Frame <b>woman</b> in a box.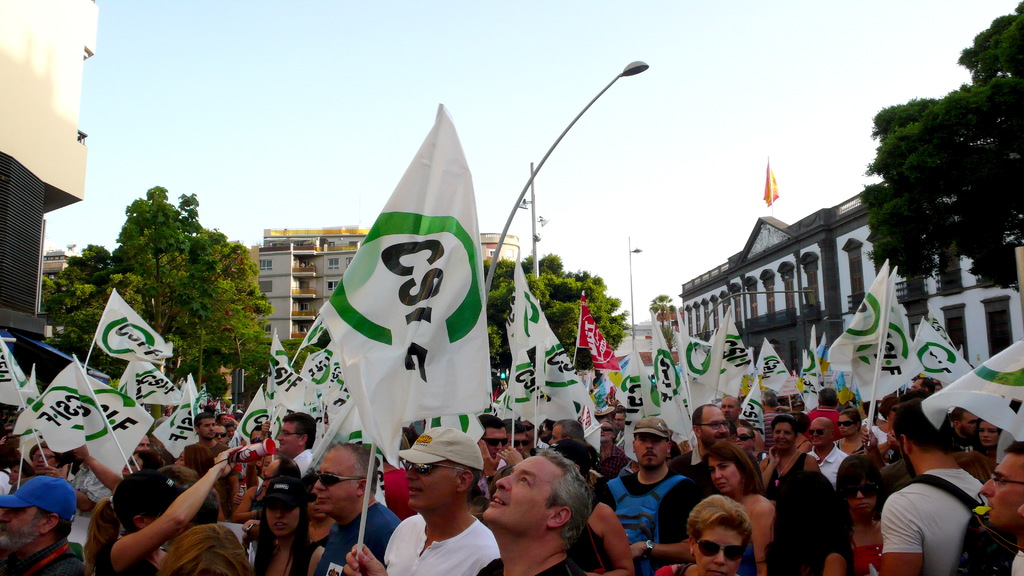
x1=700, y1=440, x2=776, y2=575.
